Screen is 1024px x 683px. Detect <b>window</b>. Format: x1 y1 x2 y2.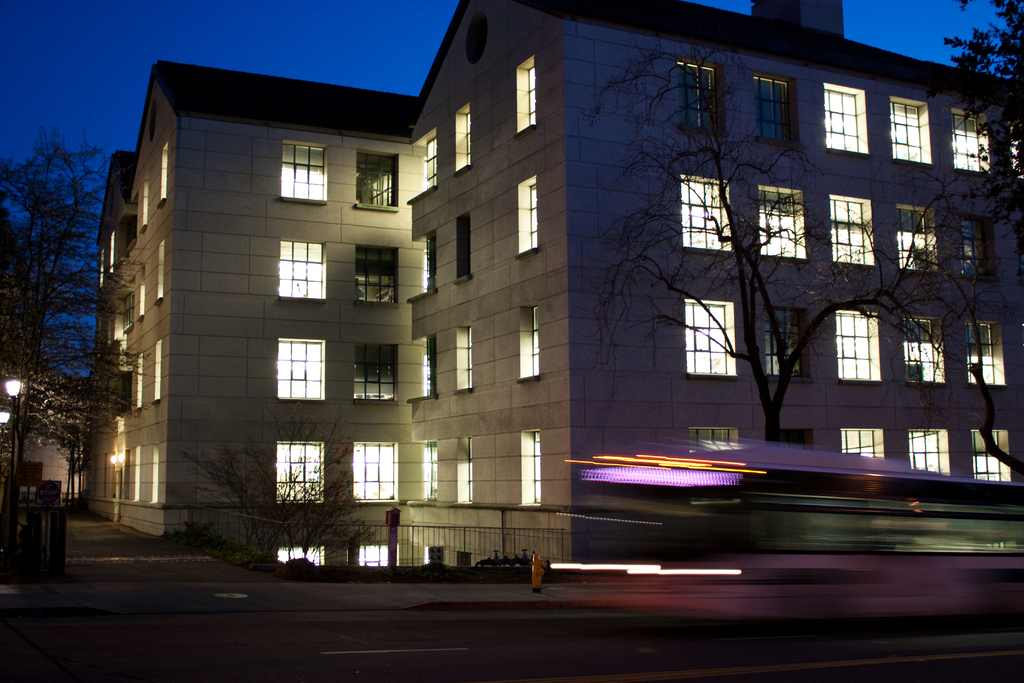
141 180 151 227.
